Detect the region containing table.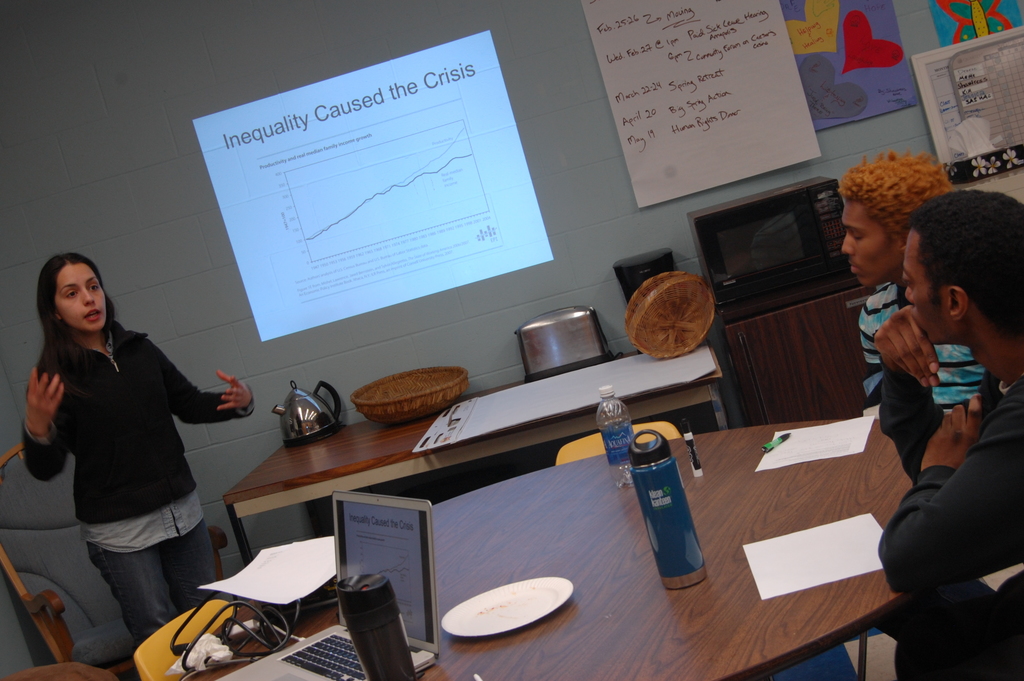
{"left": 193, "top": 427, "right": 896, "bottom": 680}.
